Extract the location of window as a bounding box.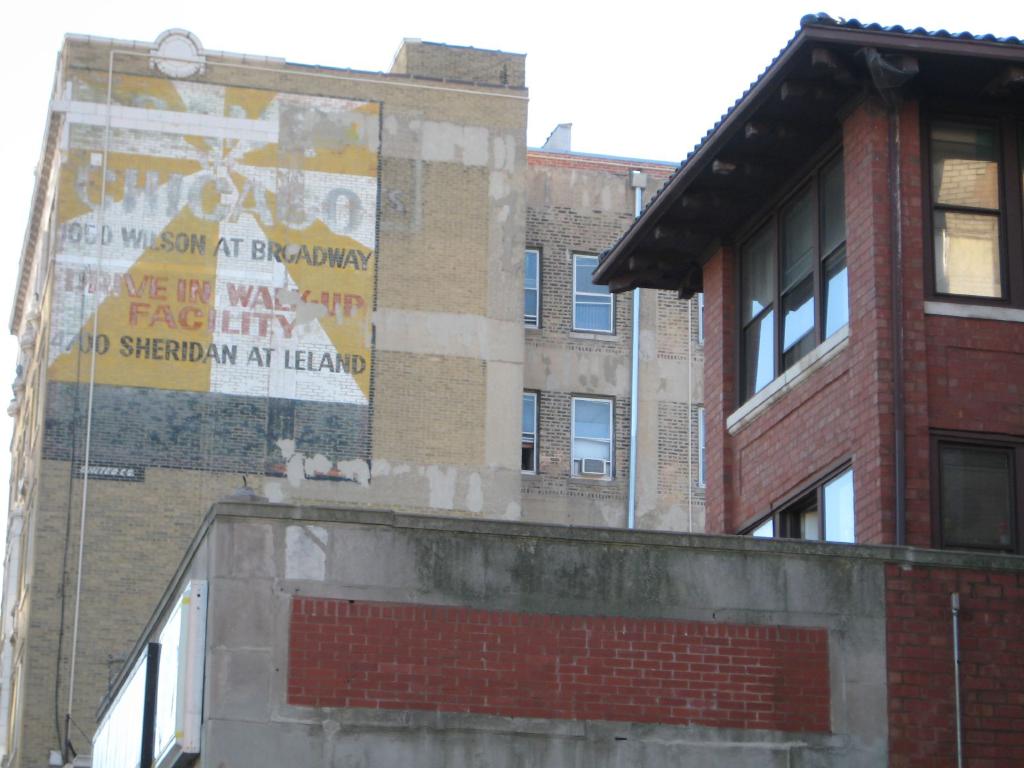
<bbox>571, 249, 614, 333</bbox>.
